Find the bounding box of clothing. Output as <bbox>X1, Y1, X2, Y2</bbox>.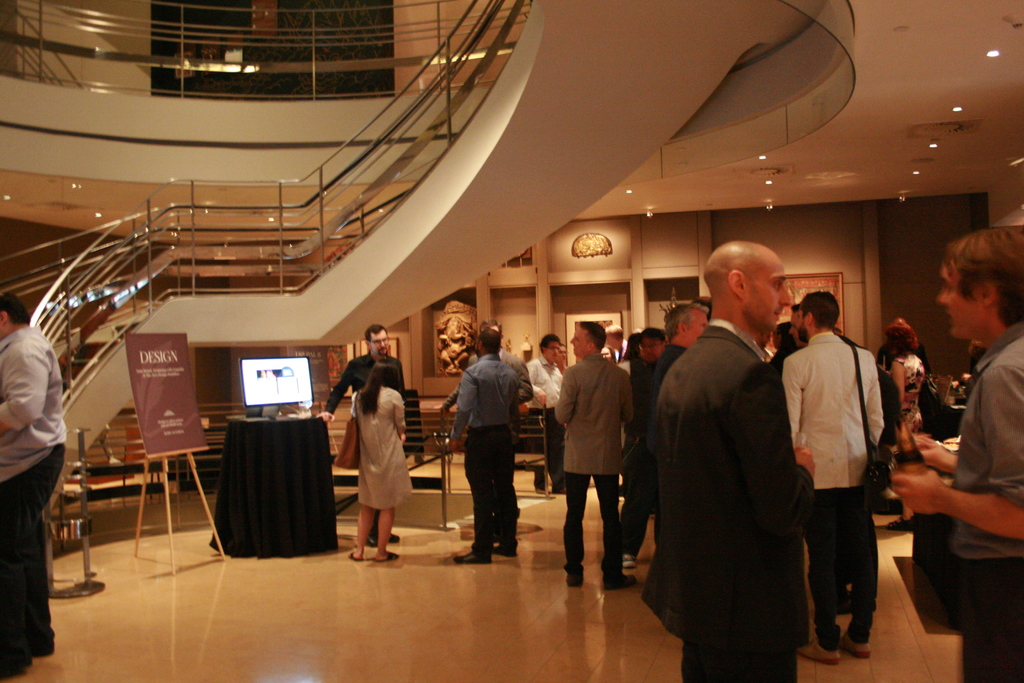
<bbox>344, 381, 405, 507</bbox>.
